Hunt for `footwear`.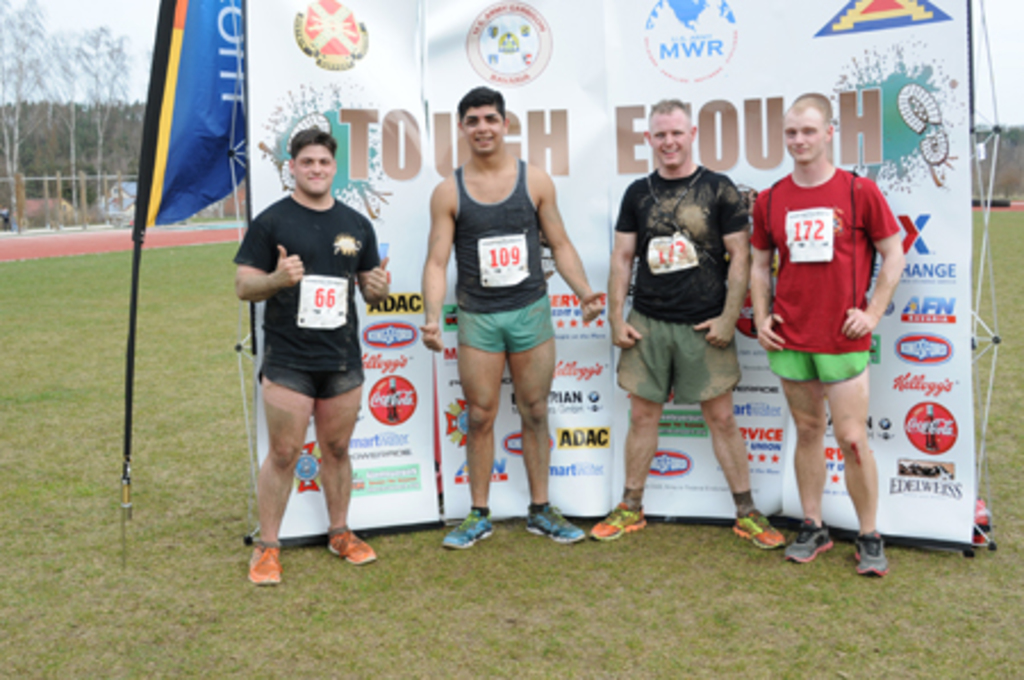
Hunted down at rect(321, 523, 382, 566).
